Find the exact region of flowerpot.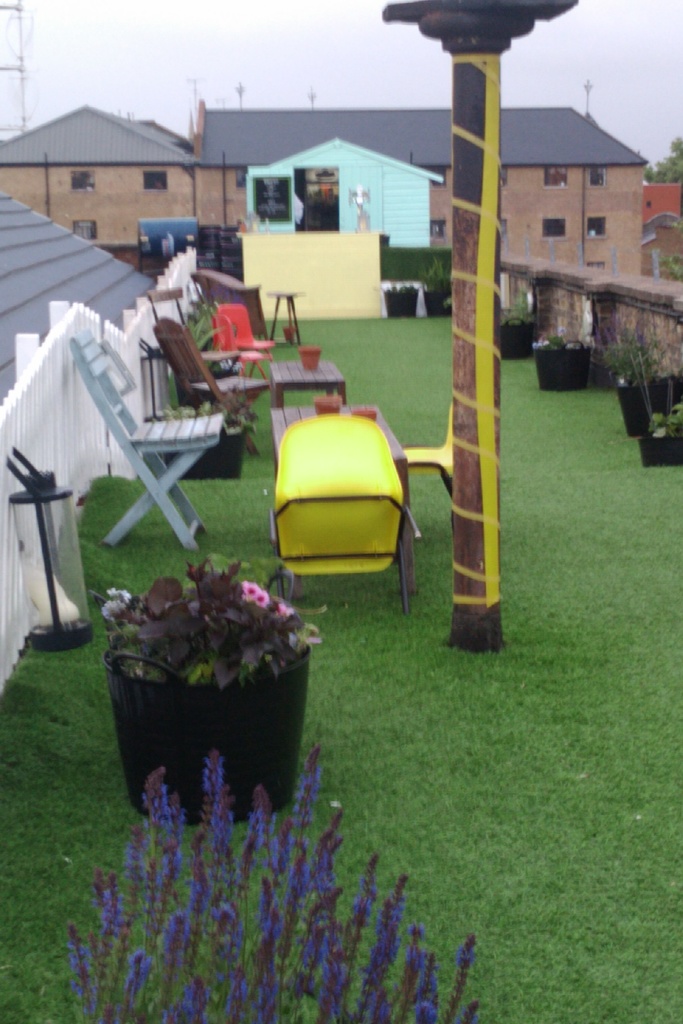
Exact region: detection(383, 285, 415, 316).
